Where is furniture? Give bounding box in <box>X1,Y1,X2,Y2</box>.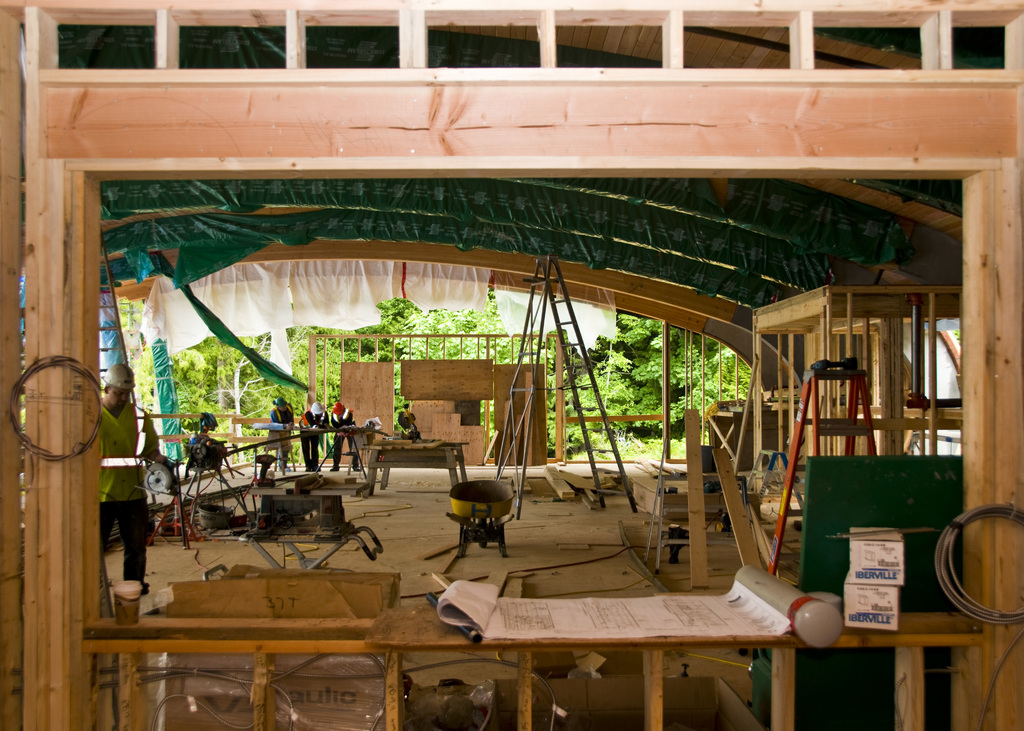
<box>362,439,472,501</box>.
